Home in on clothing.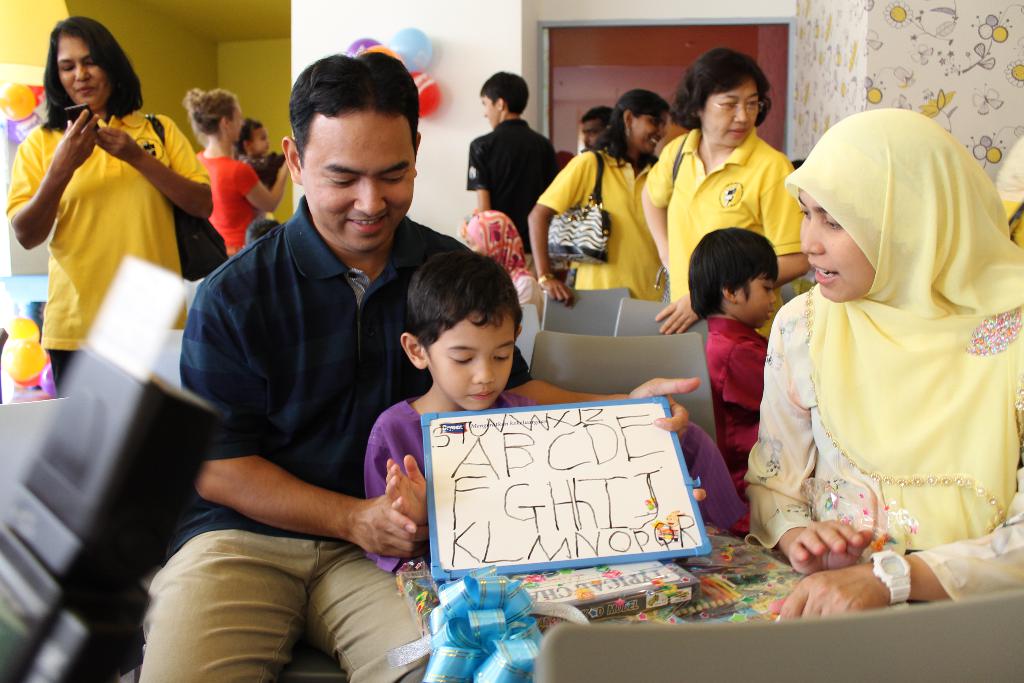
Homed in at {"x1": 646, "y1": 126, "x2": 804, "y2": 338}.
